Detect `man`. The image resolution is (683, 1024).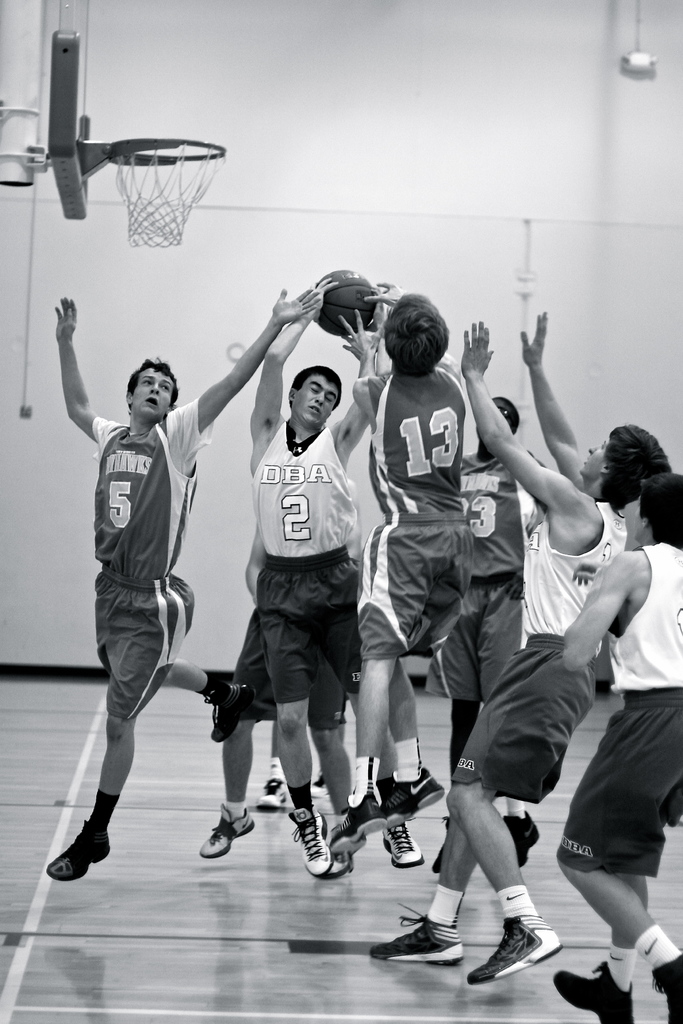
{"x1": 333, "y1": 274, "x2": 488, "y2": 853}.
